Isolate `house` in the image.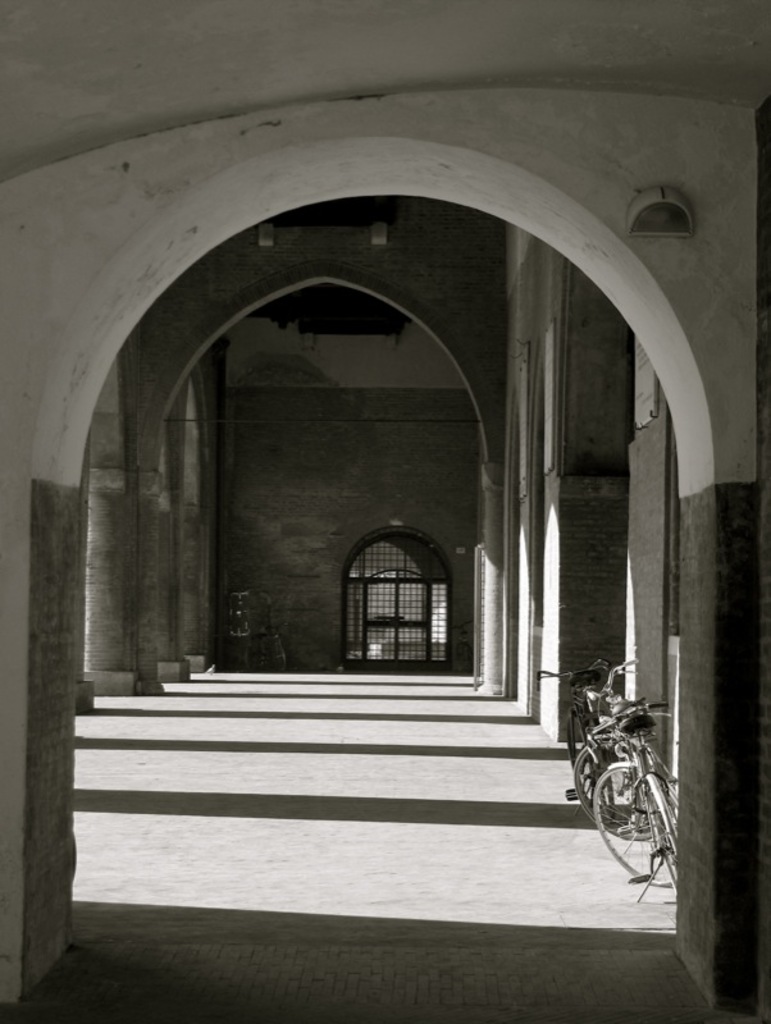
Isolated region: 0,0,770,1023.
